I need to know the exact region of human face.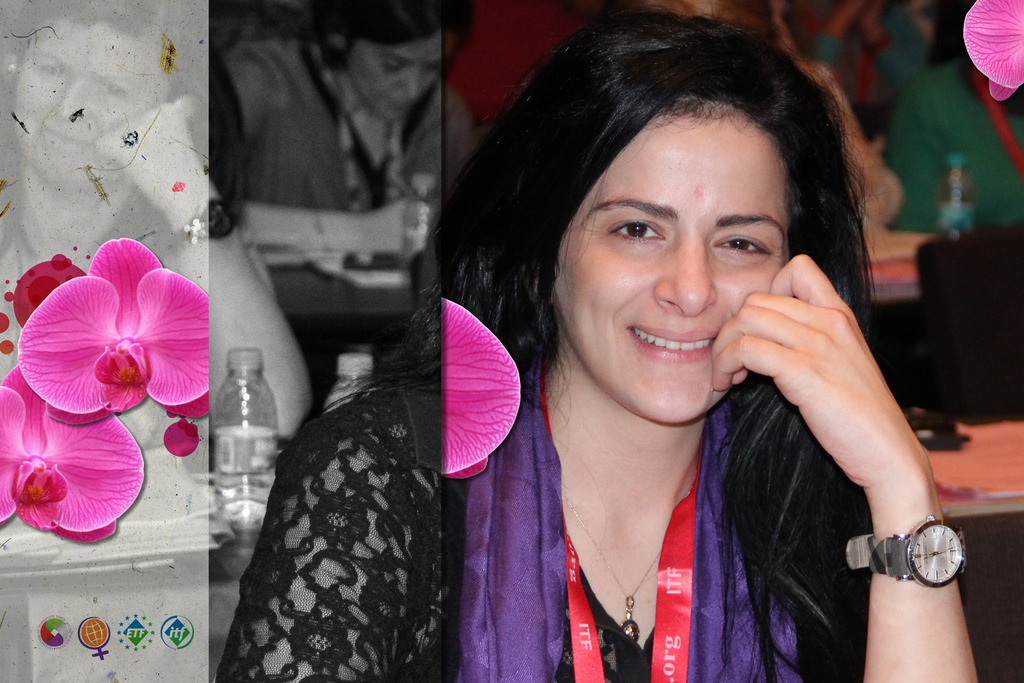
Region: Rect(350, 27, 457, 113).
